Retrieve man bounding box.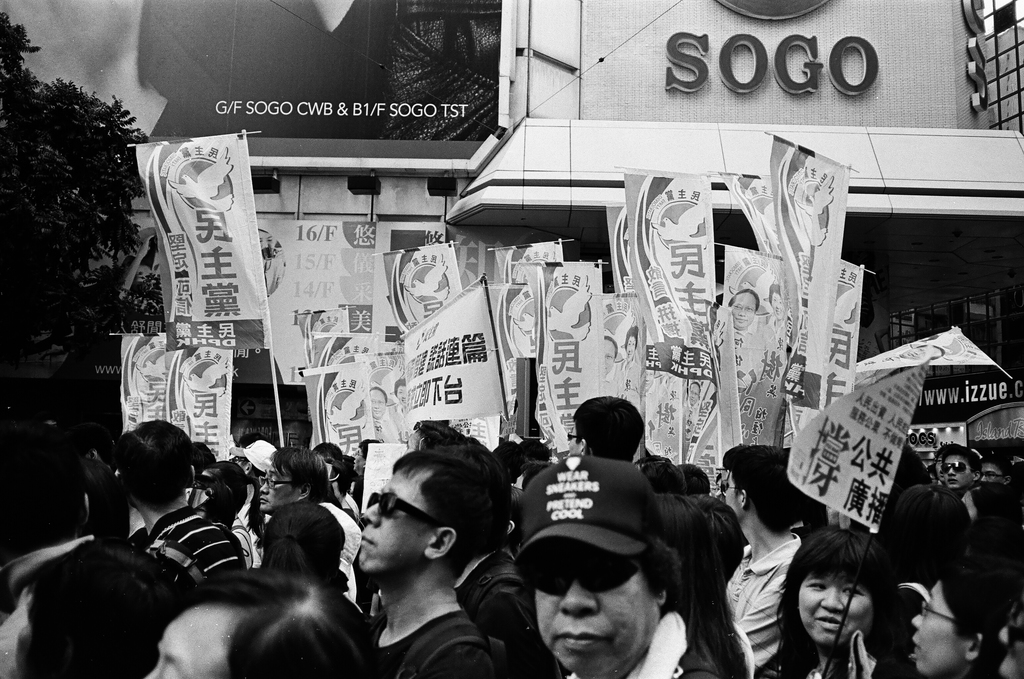
Bounding box: box(972, 455, 1011, 490).
